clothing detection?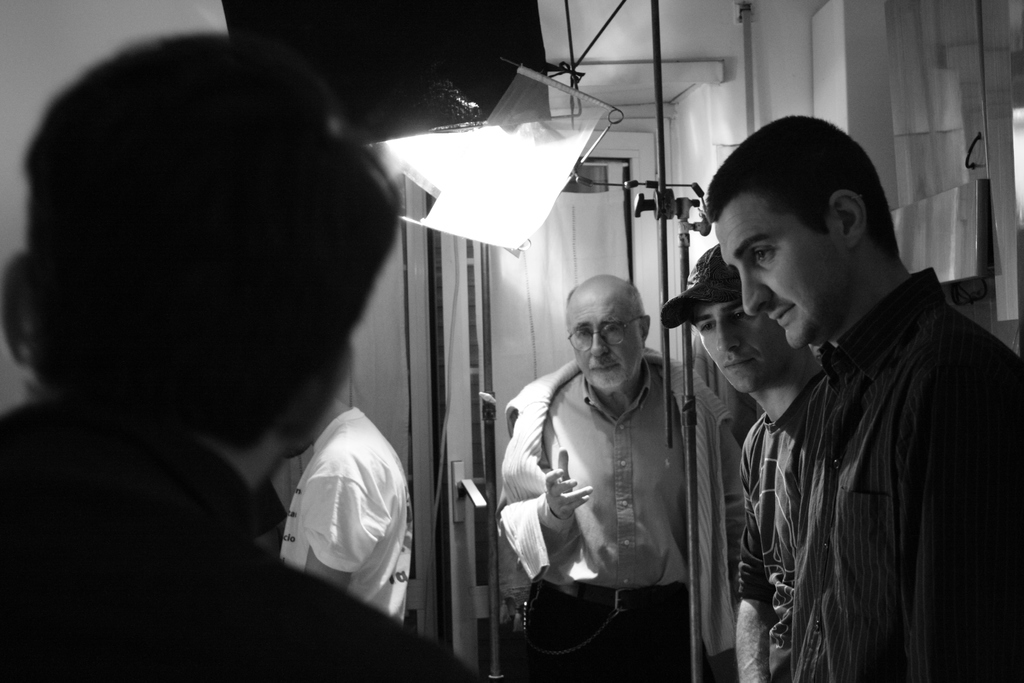
273 400 414 625
